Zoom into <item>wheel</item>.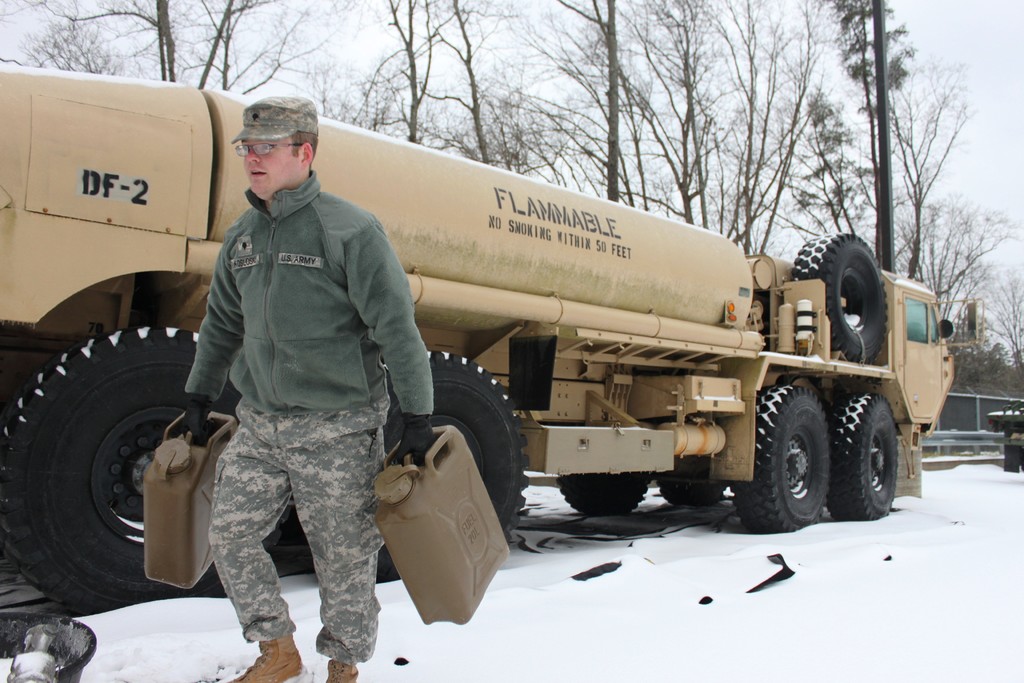
Zoom target: (831, 391, 896, 521).
